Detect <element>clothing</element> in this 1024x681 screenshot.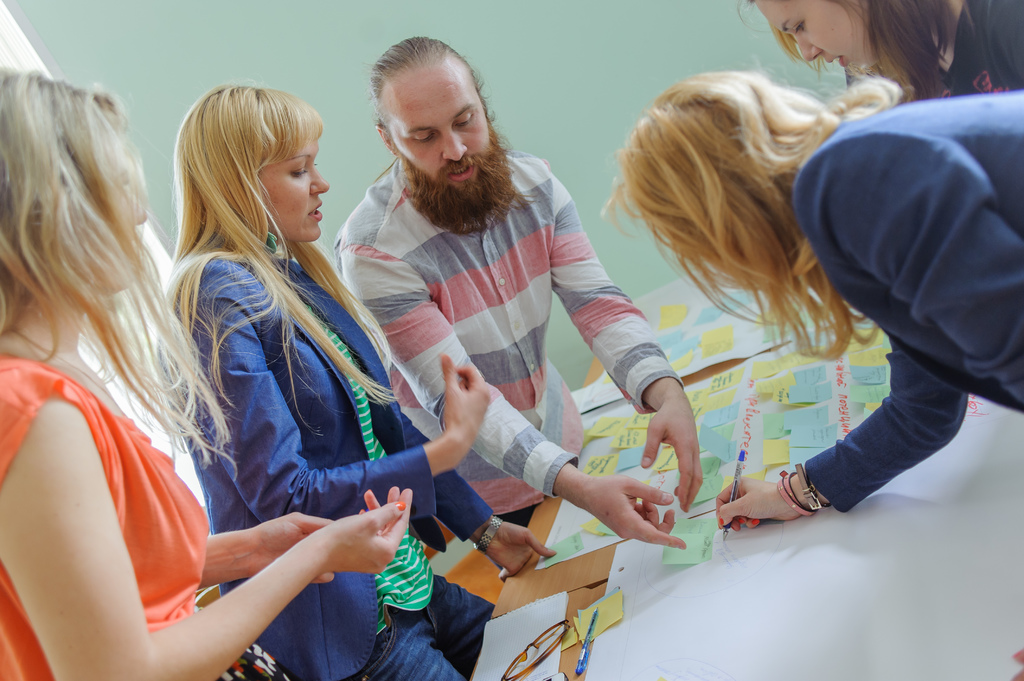
Detection: bbox=(155, 237, 522, 680).
